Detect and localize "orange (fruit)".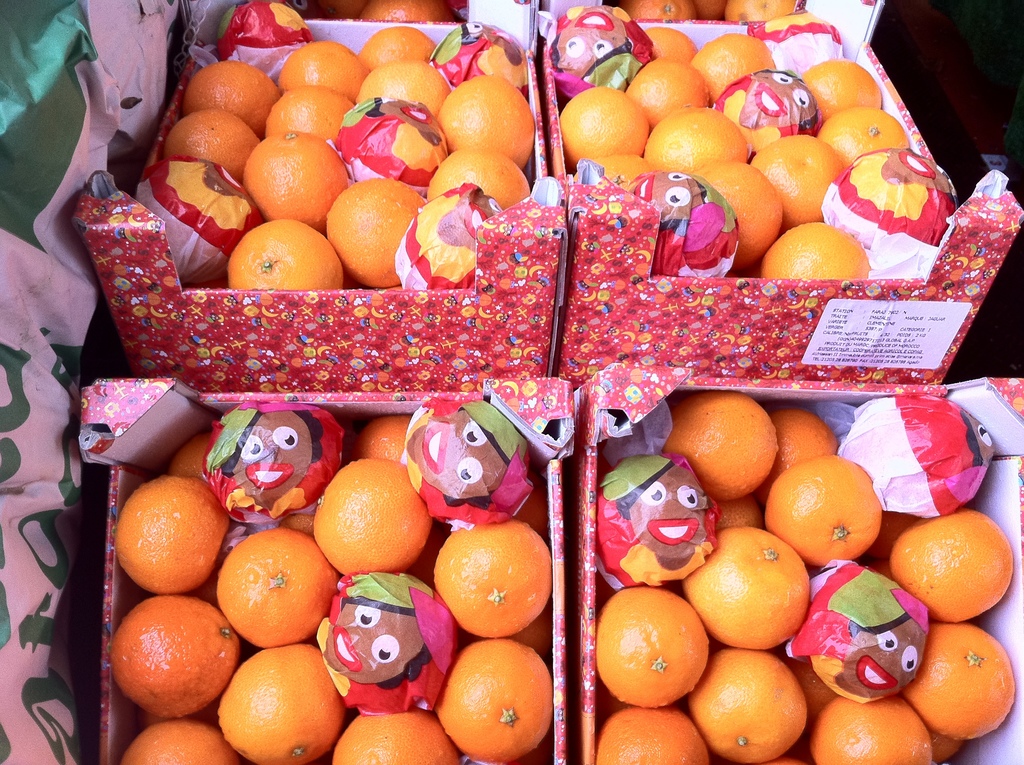
Localized at 317:459:439:570.
